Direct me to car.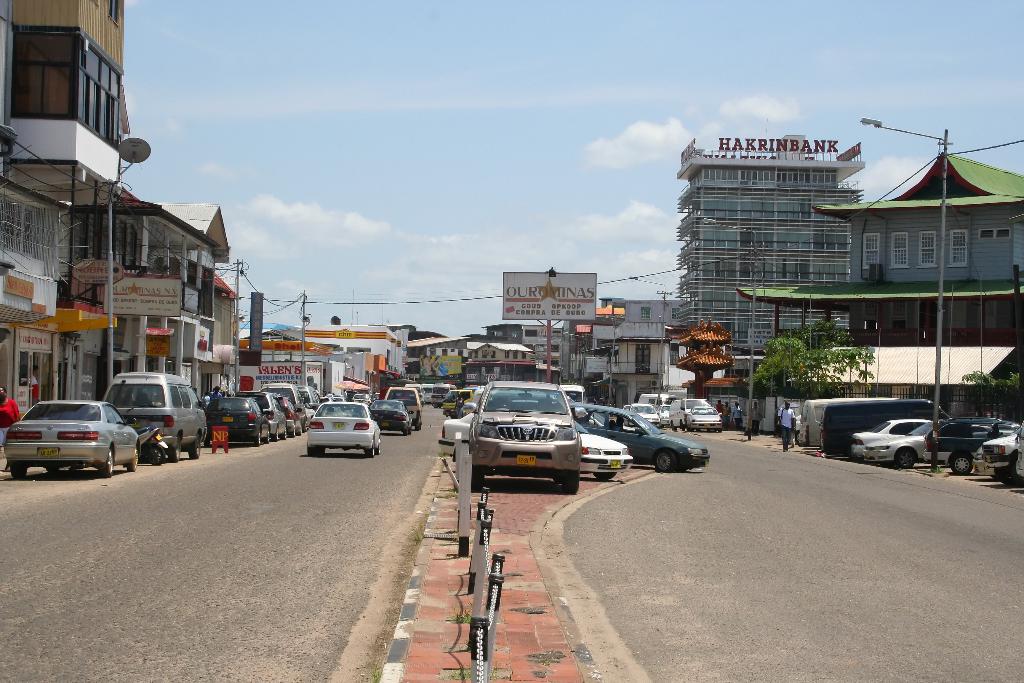
Direction: x1=682 y1=402 x2=724 y2=433.
